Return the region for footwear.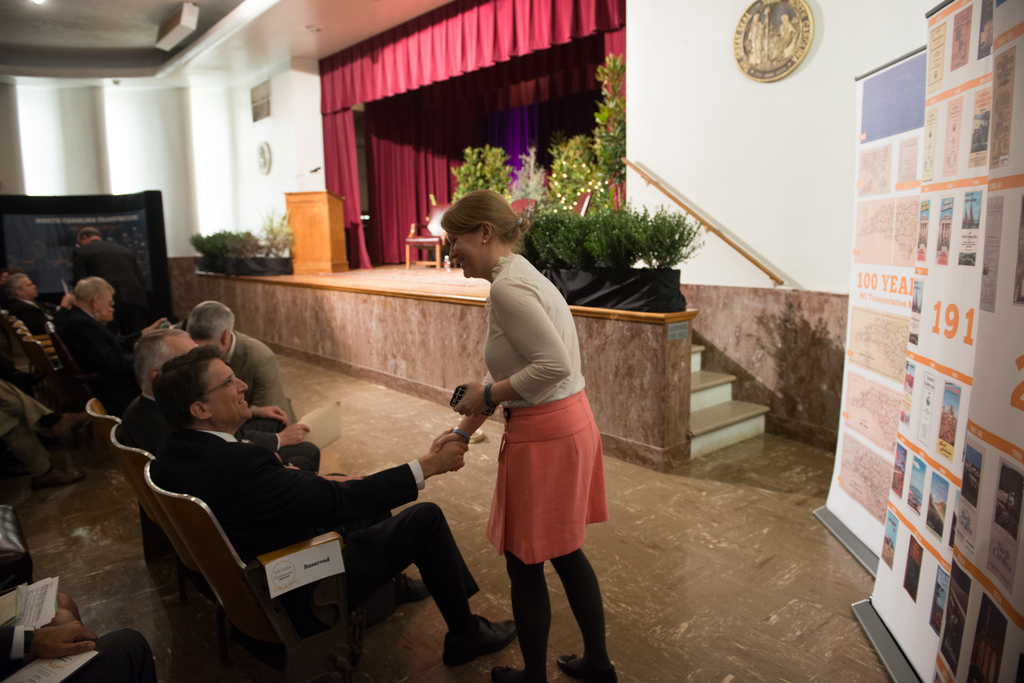
[left=45, top=408, right=93, bottom=447].
